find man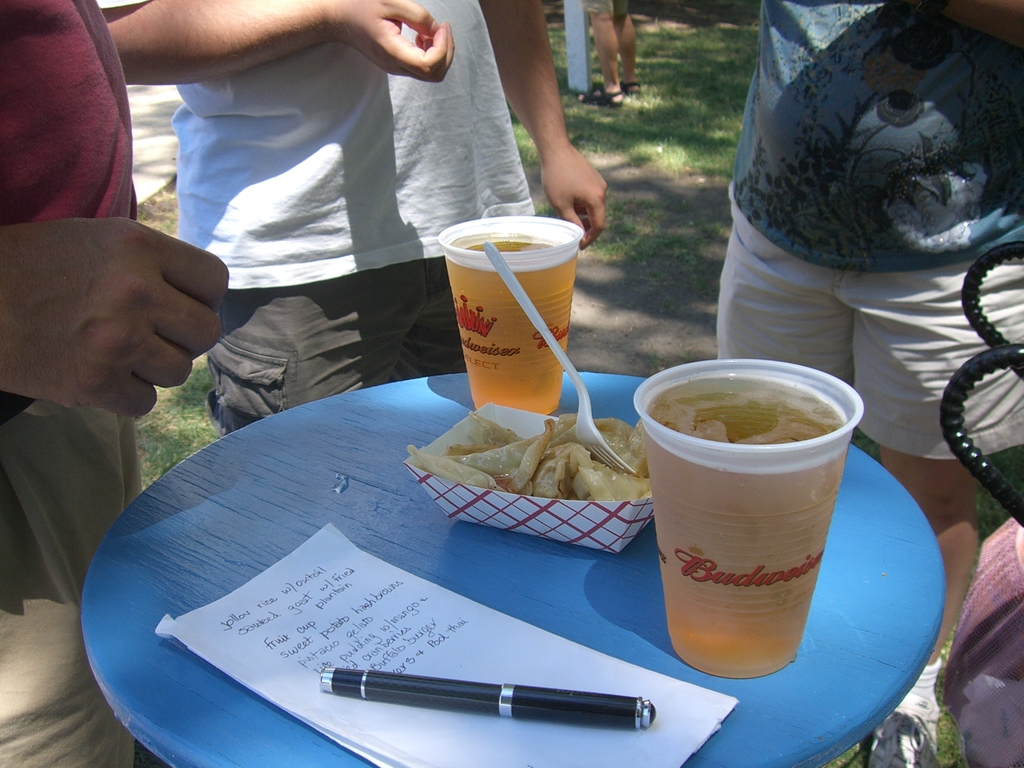
[x1=0, y1=0, x2=238, y2=767]
